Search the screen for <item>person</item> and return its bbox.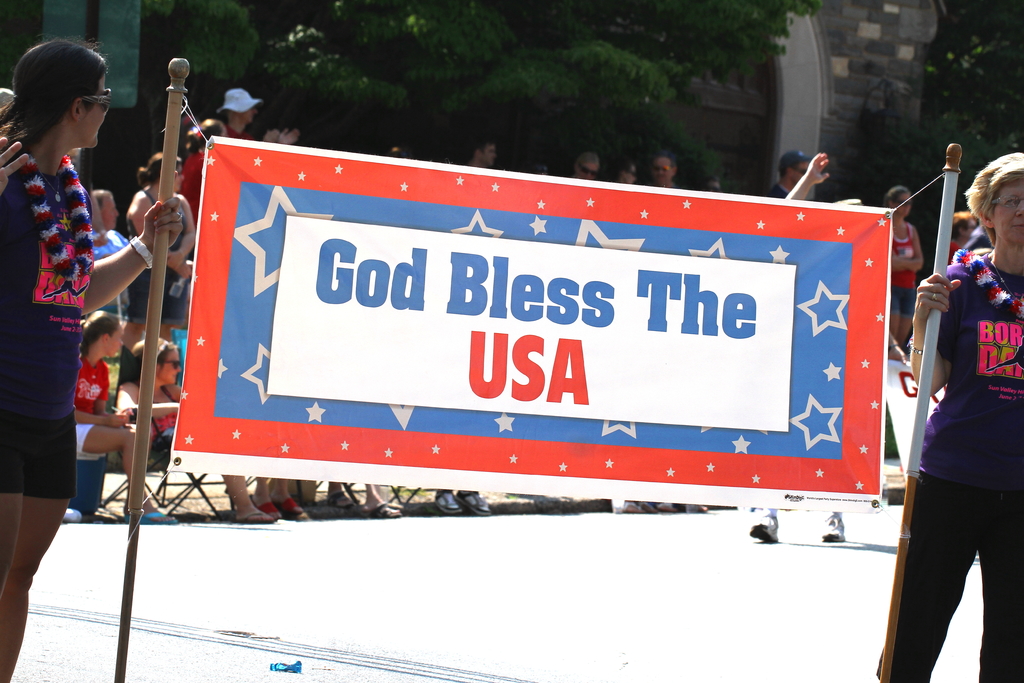
Found: 893 136 1011 682.
